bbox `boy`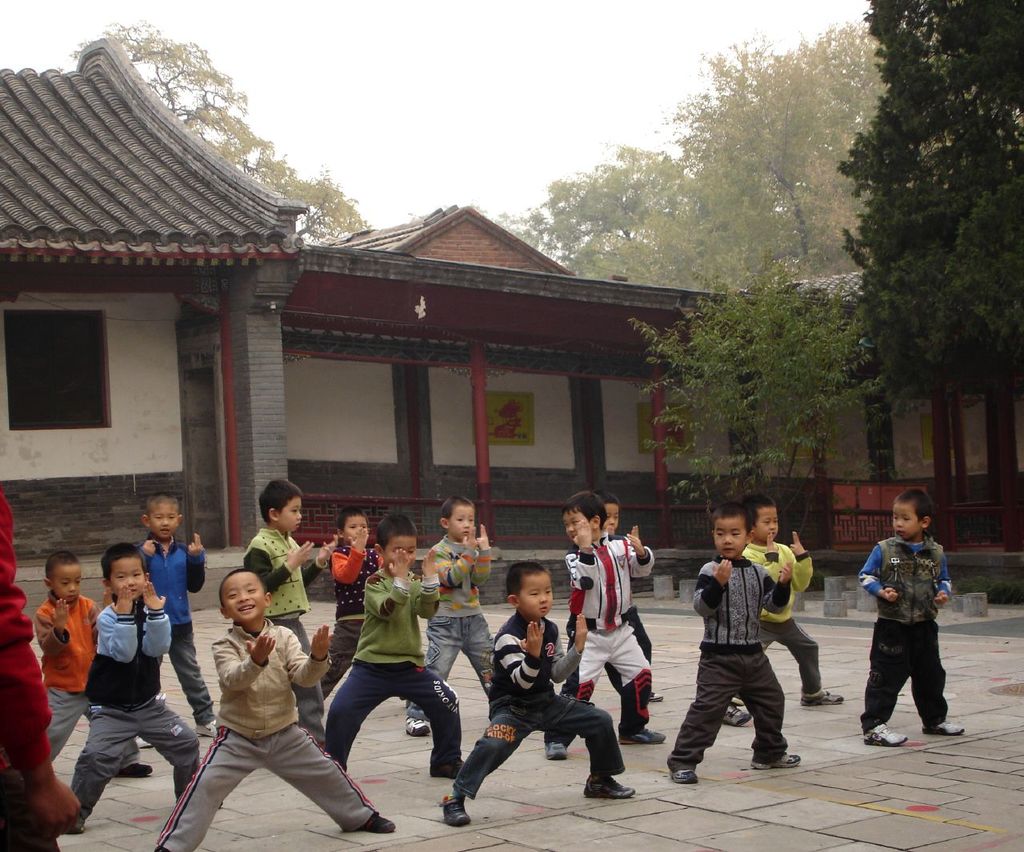
<box>322,508,468,780</box>
